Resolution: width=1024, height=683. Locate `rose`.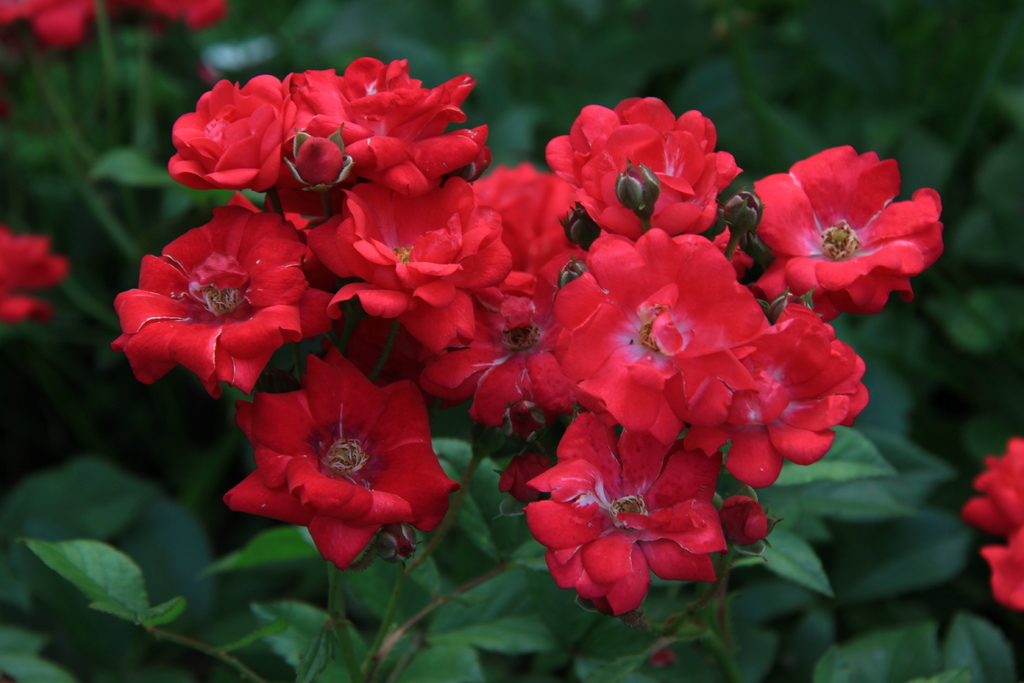
left=964, top=434, right=1023, bottom=611.
